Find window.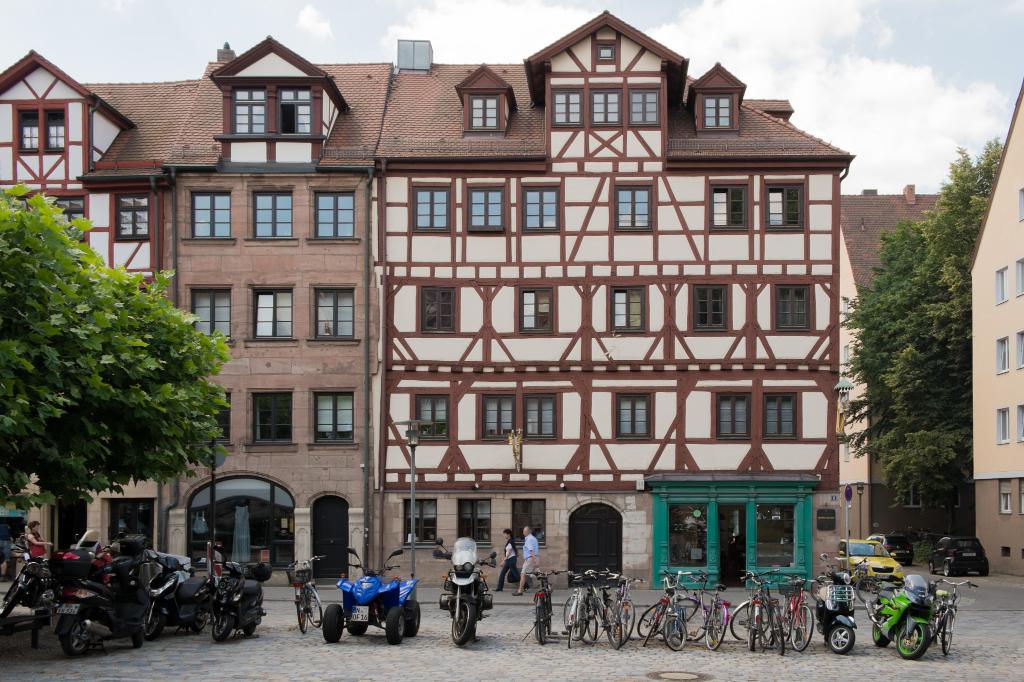
box=[772, 287, 810, 330].
